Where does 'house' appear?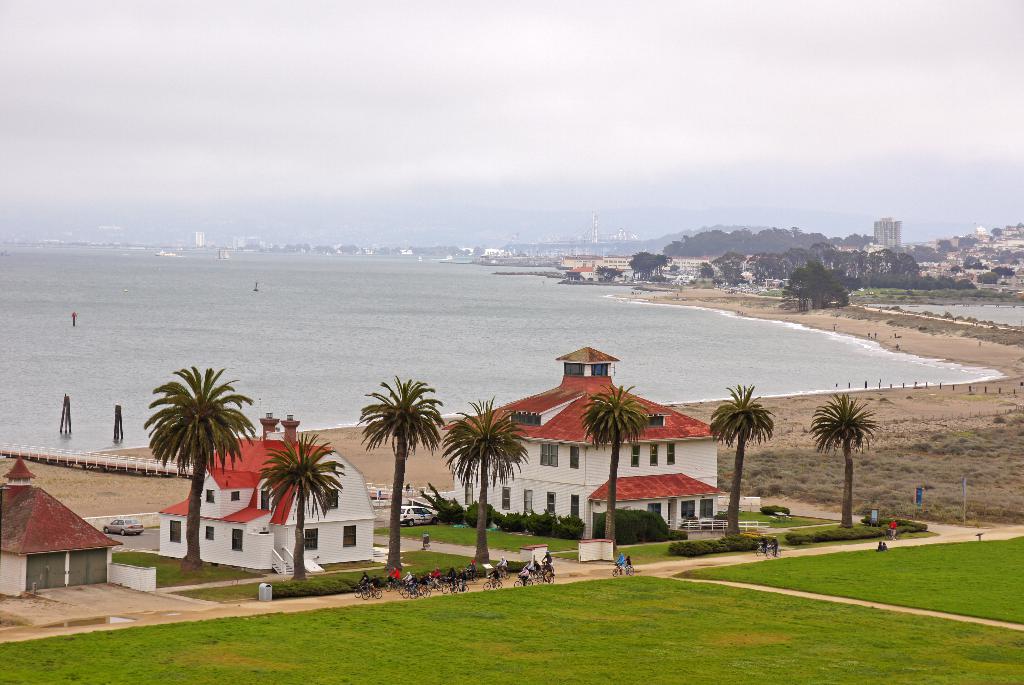
Appears at 556:249:599:274.
